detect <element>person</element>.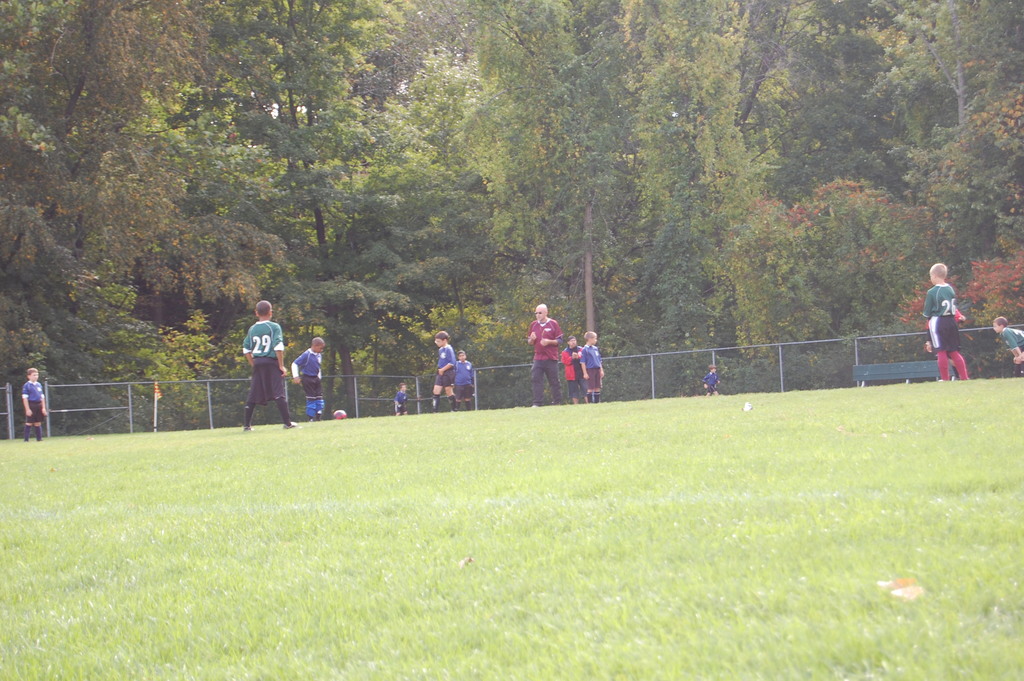
Detected at left=577, top=334, right=599, bottom=400.
